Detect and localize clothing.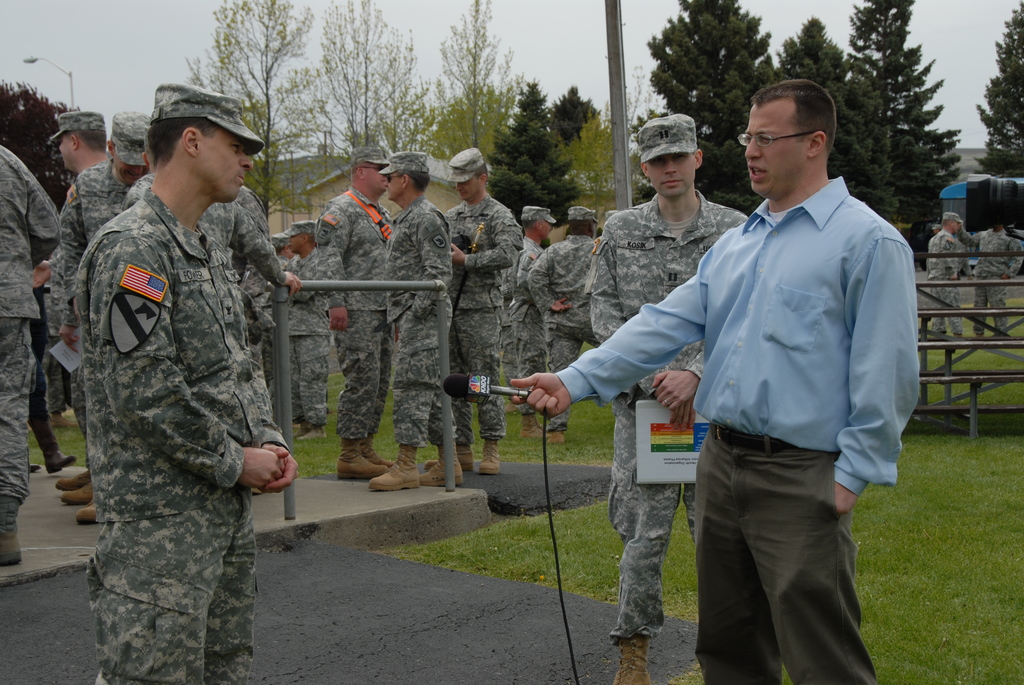
Localized at box(284, 243, 332, 429).
